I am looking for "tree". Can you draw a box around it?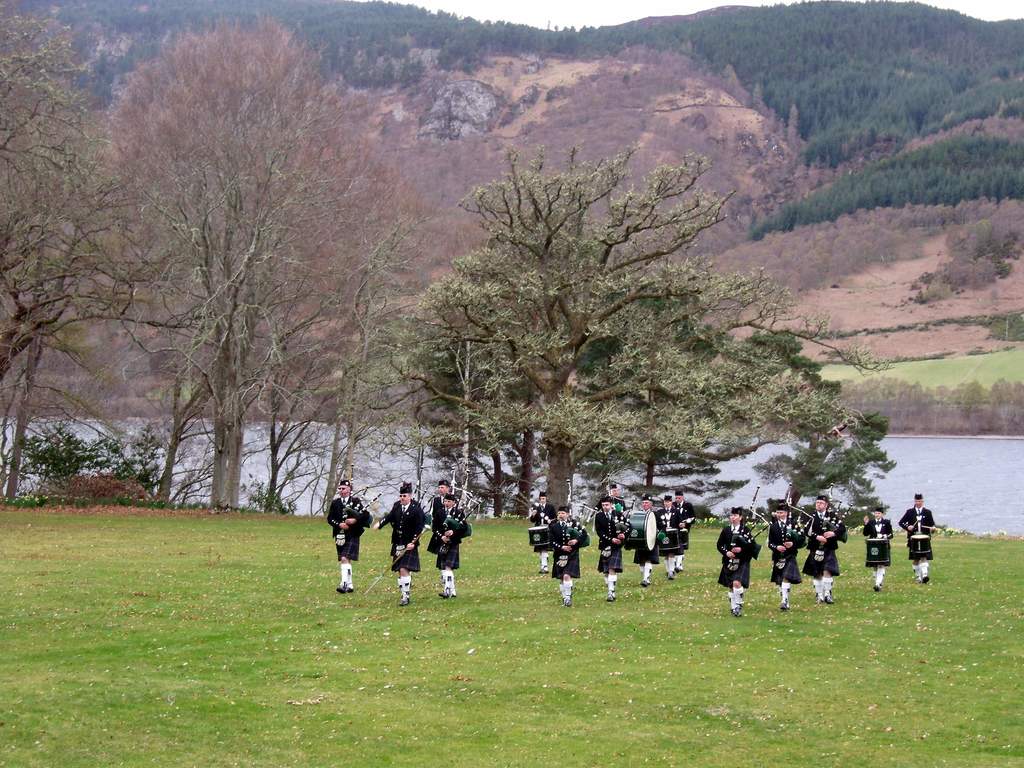
Sure, the bounding box is region(71, 13, 442, 506).
